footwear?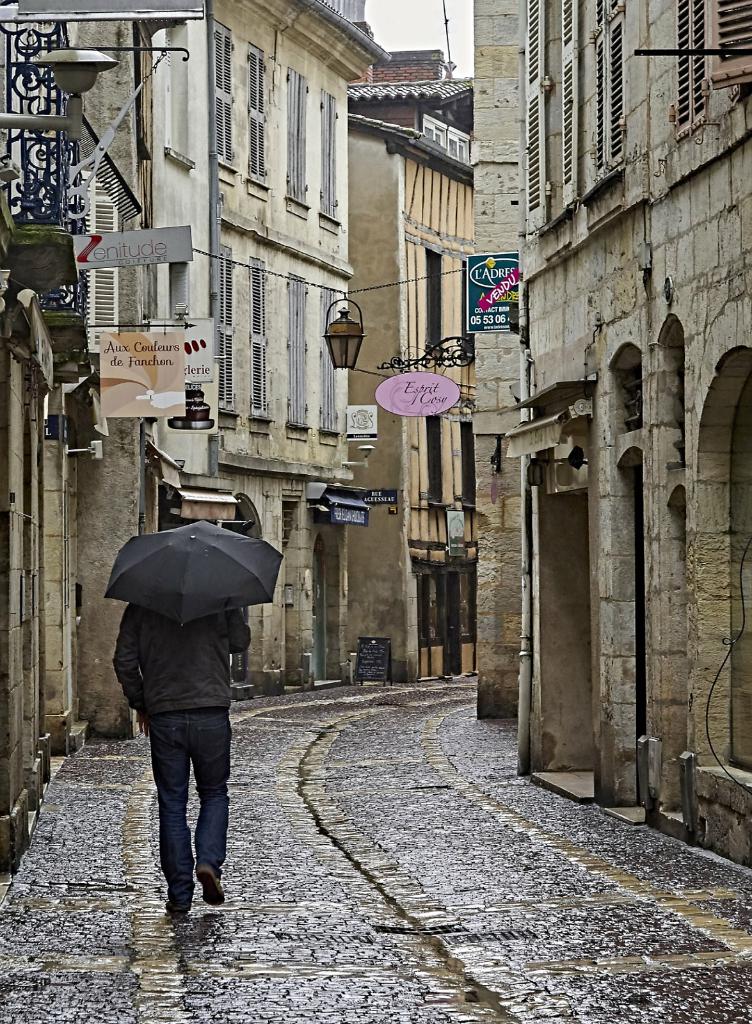
BBox(166, 882, 189, 914)
